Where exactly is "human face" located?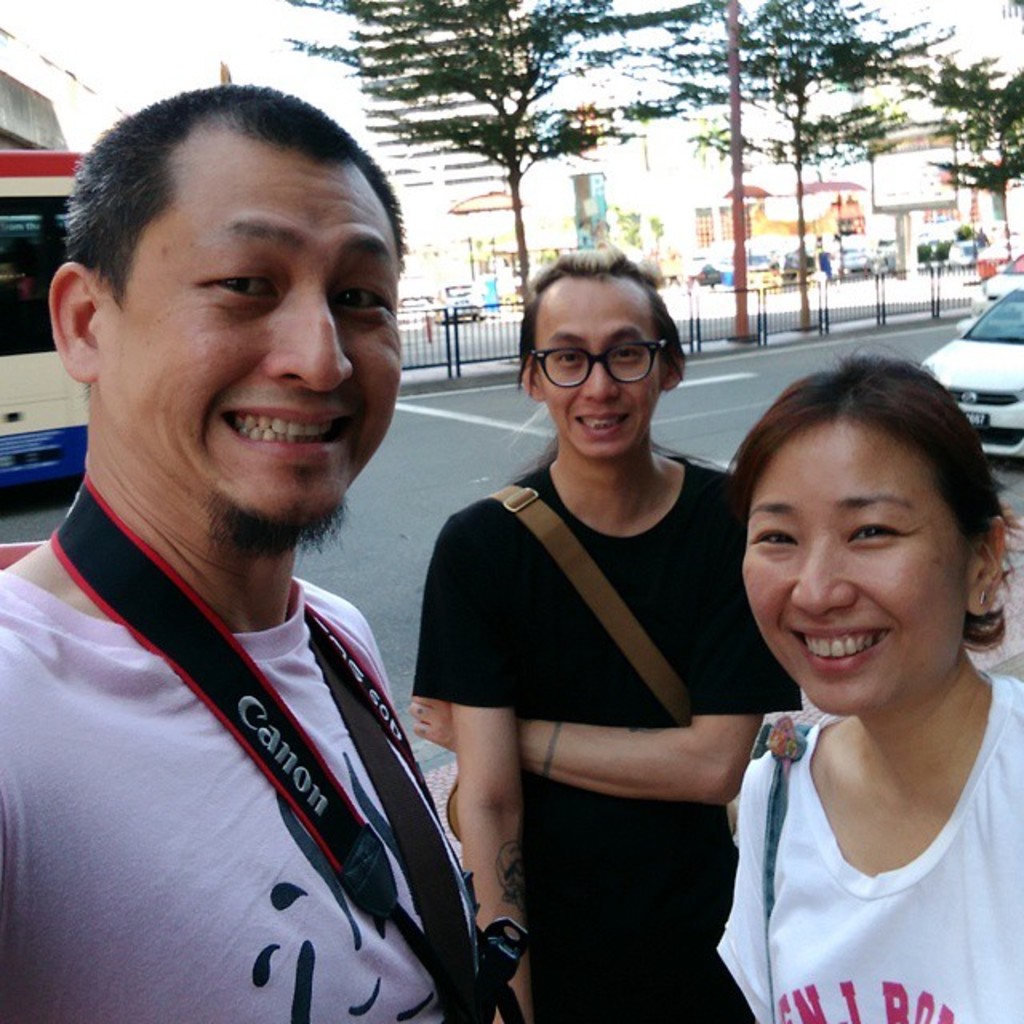
Its bounding box is locate(534, 278, 667, 454).
